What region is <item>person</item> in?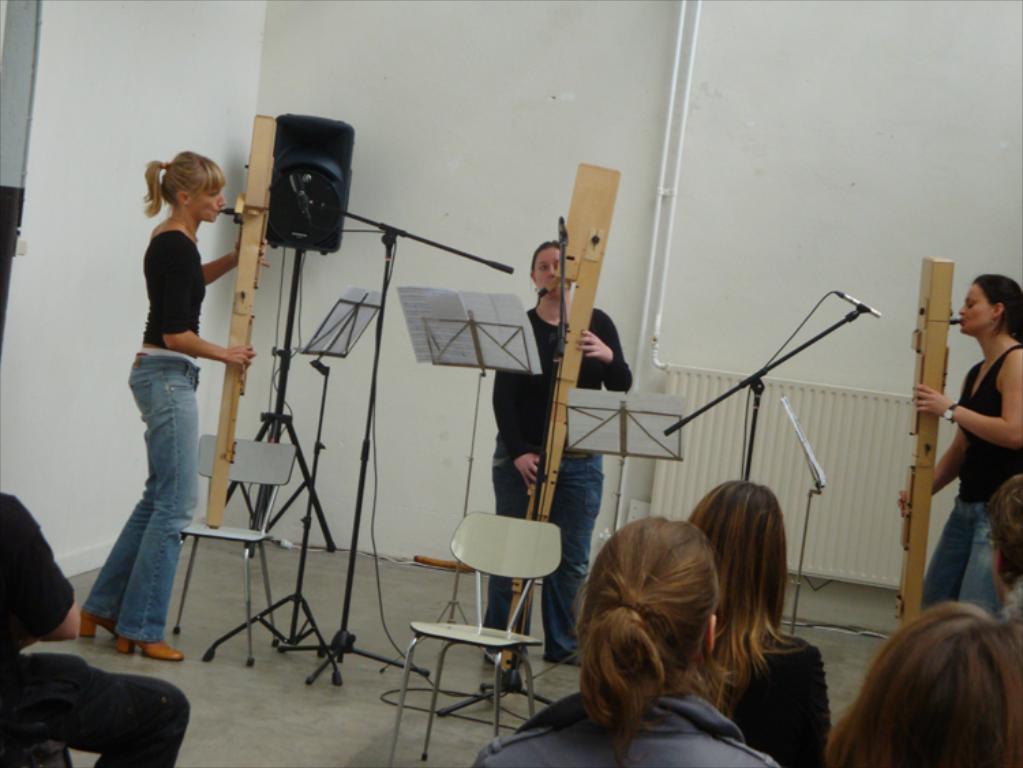
<bbox>825, 582, 1022, 767</bbox>.
